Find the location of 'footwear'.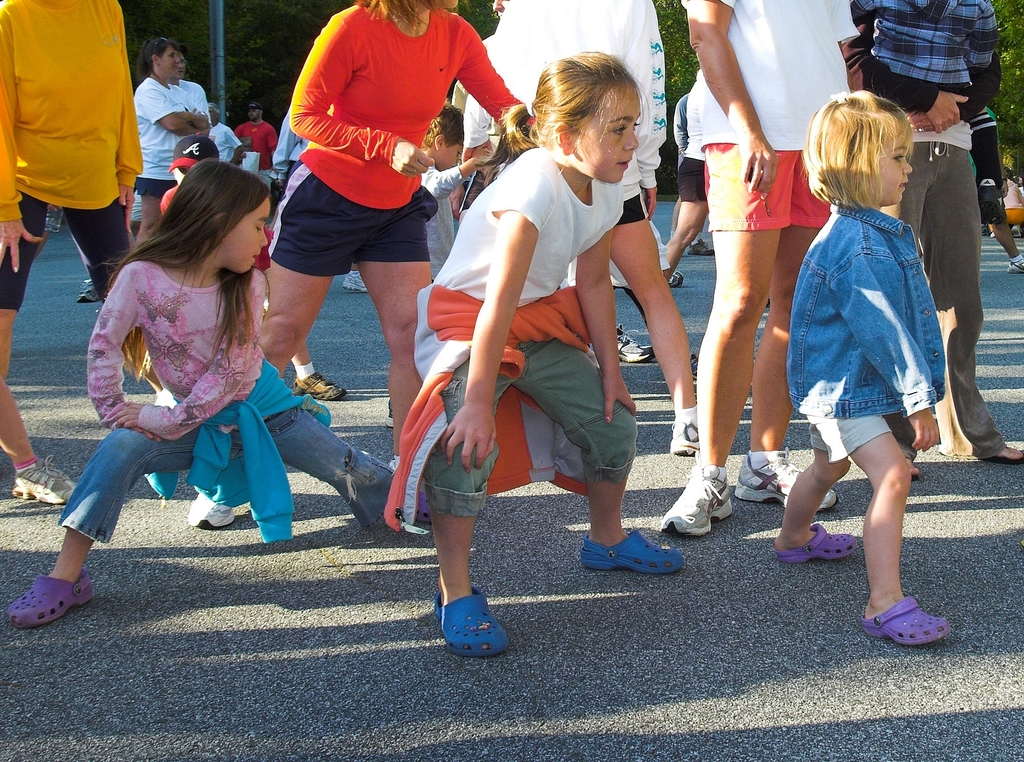
Location: [12,452,81,503].
